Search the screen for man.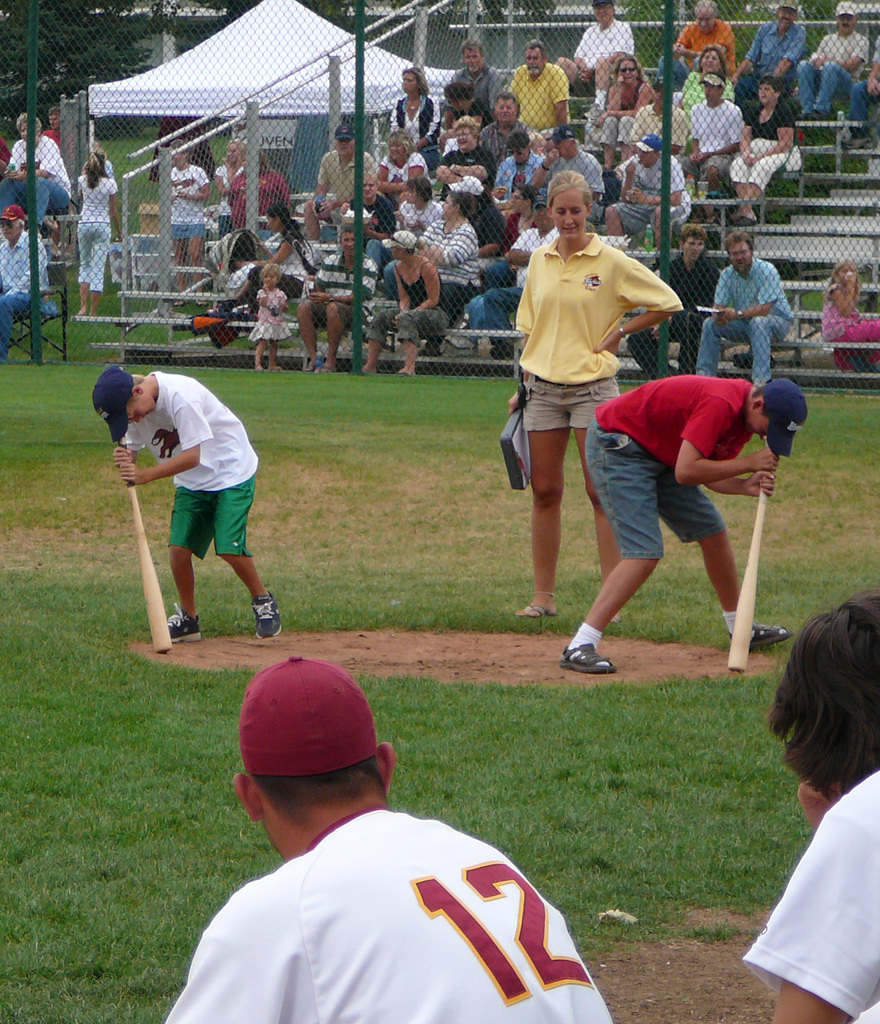
Found at [436, 116, 500, 205].
